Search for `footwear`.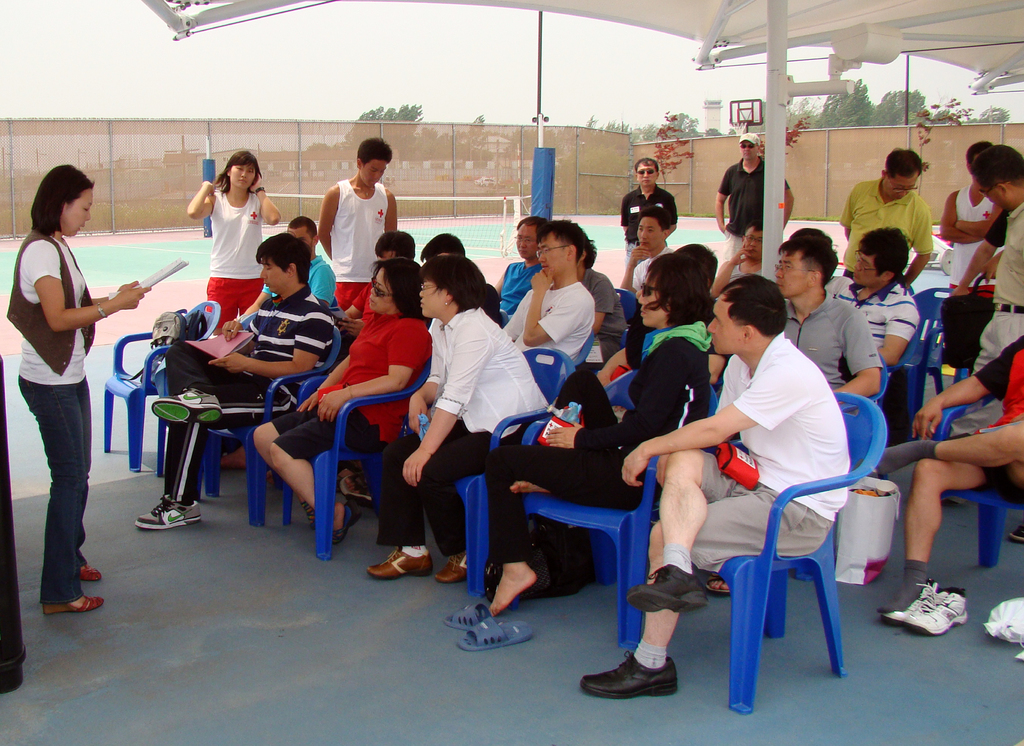
Found at rect(301, 500, 335, 537).
